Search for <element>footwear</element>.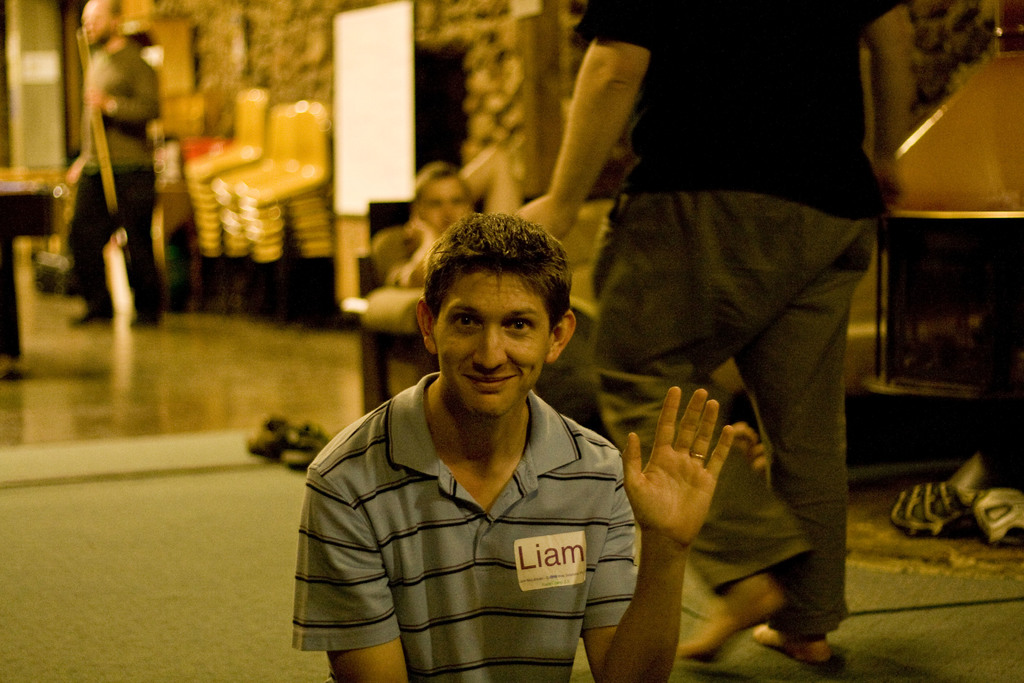
Found at (x1=246, y1=409, x2=334, y2=474).
